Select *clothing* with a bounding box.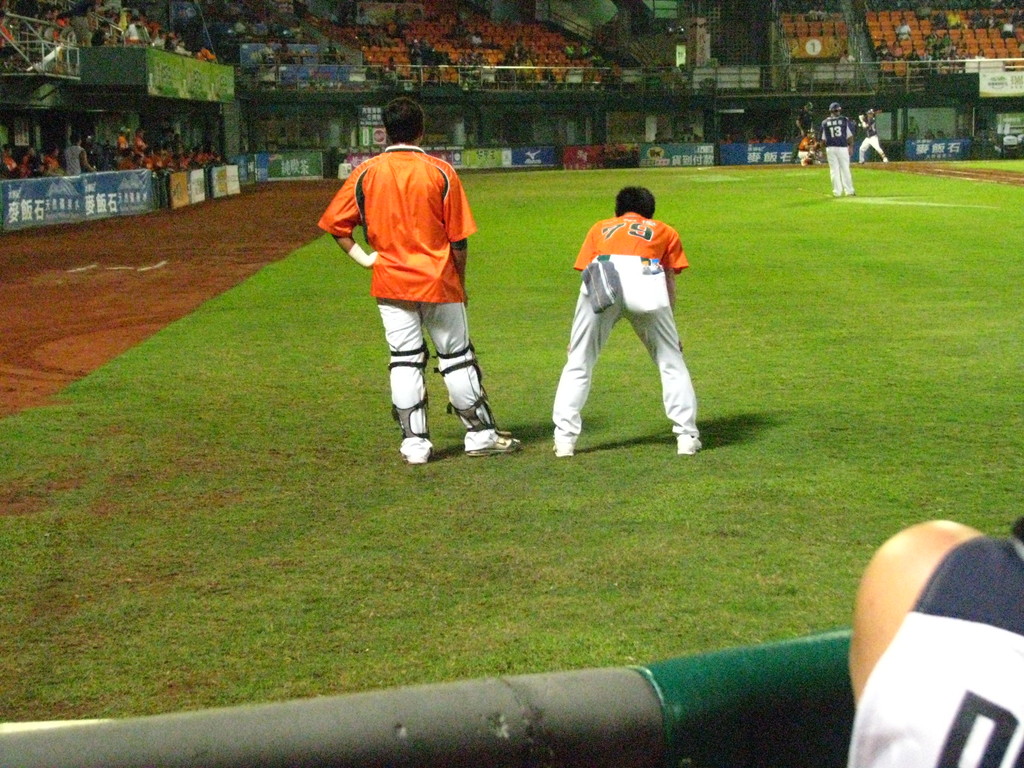
{"x1": 548, "y1": 213, "x2": 696, "y2": 438}.
